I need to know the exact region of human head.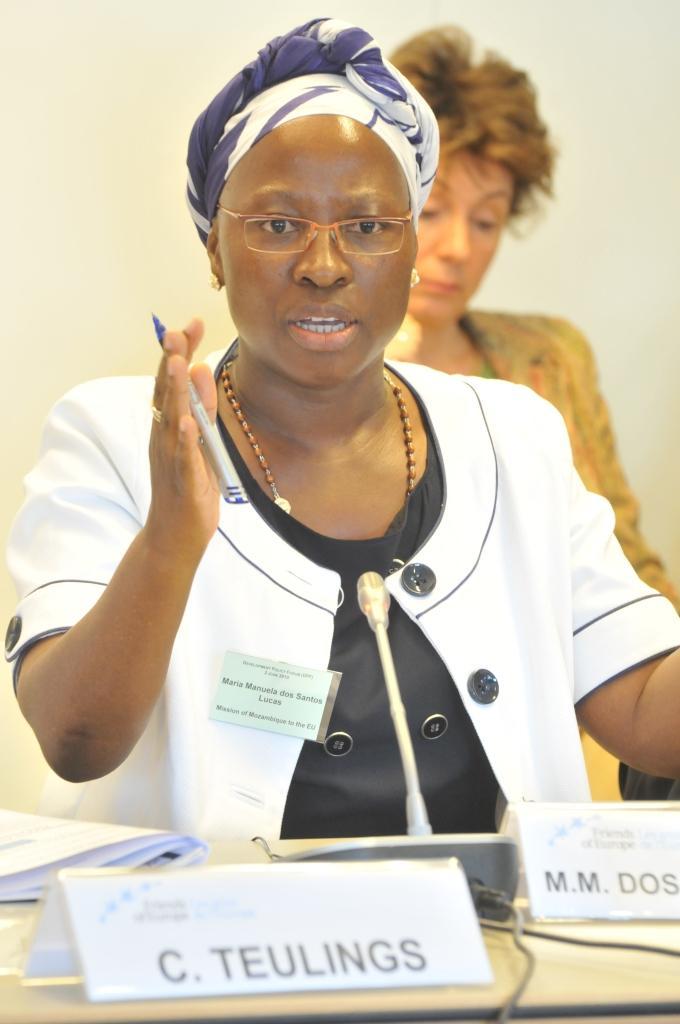
Region: (left=390, top=19, right=543, bottom=333).
